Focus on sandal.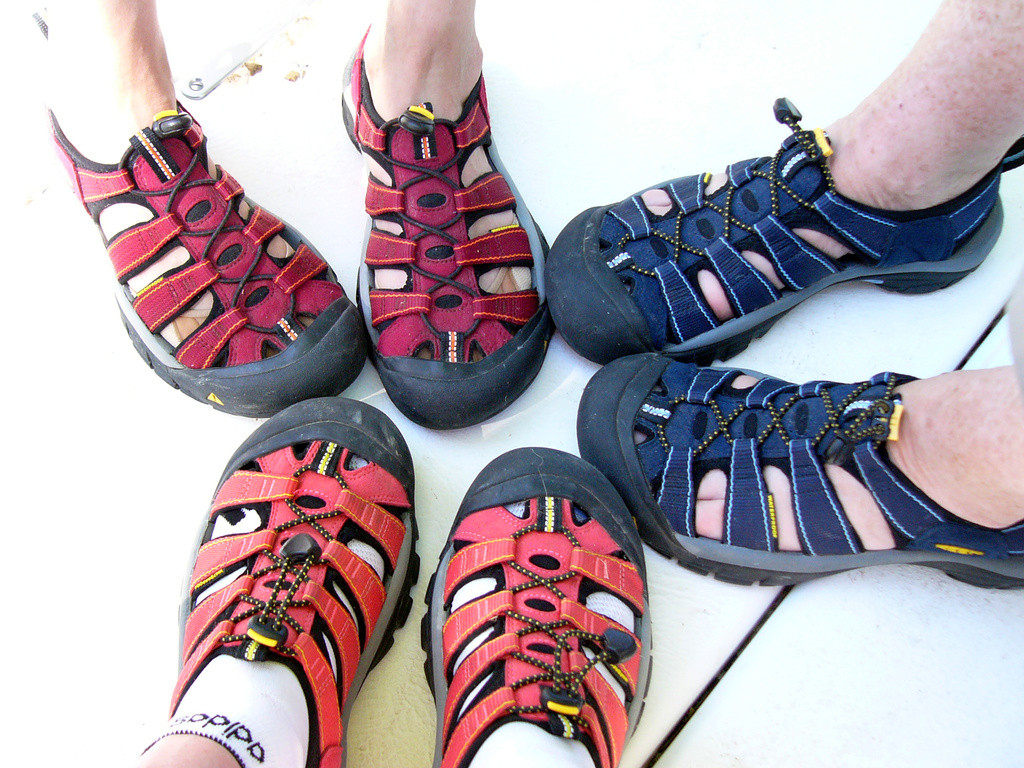
Focused at l=540, t=94, r=1023, b=378.
